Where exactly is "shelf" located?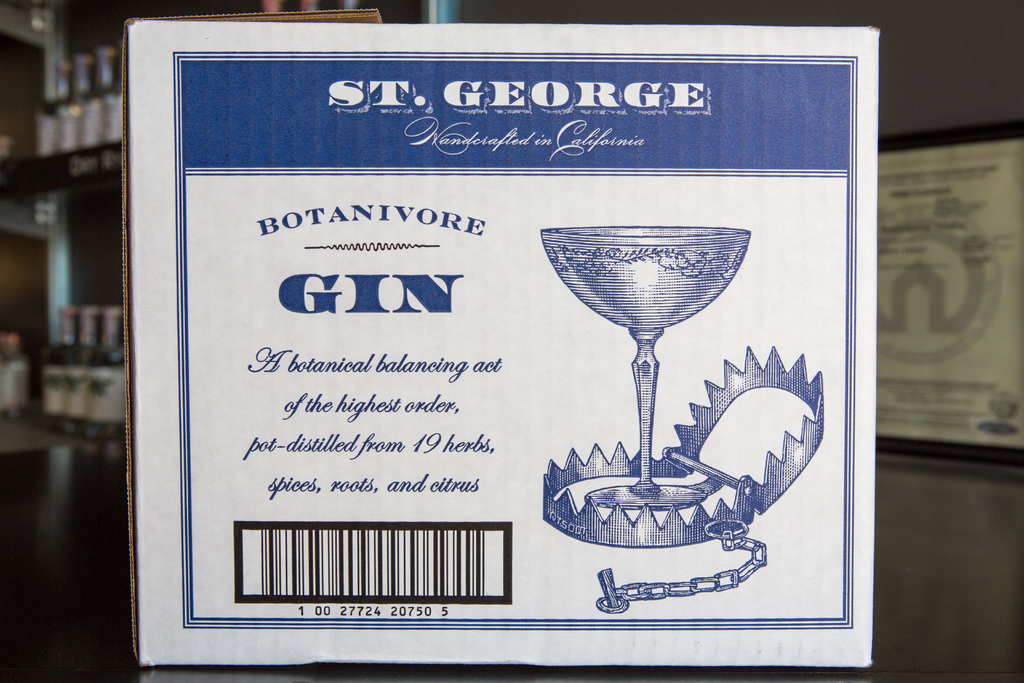
Its bounding box is (left=36, top=331, right=120, bottom=450).
